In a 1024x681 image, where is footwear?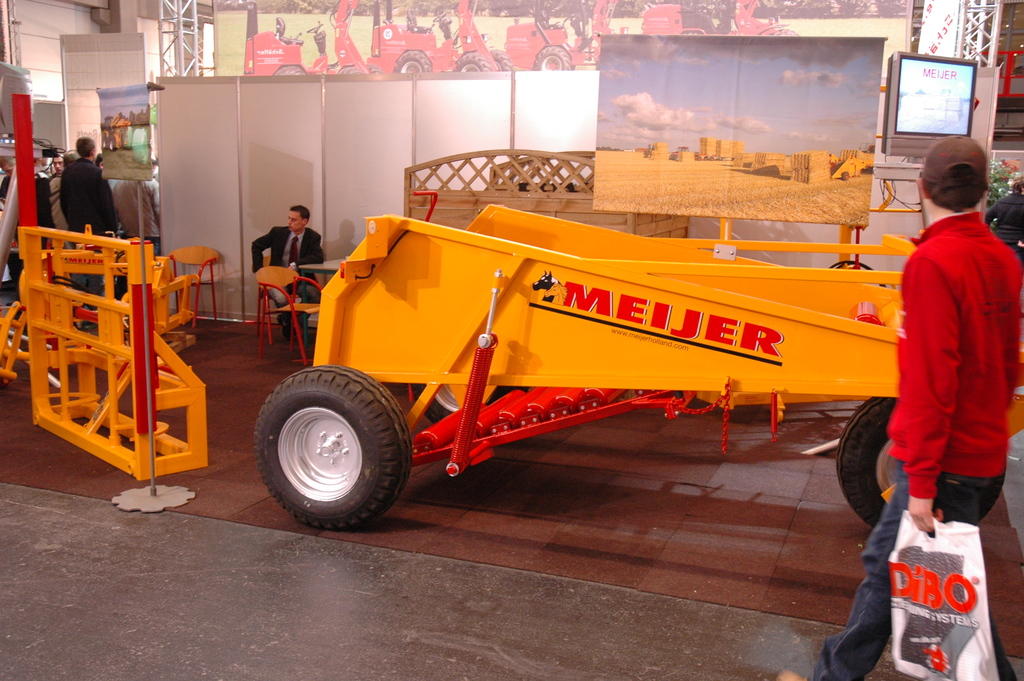
[275,313,302,341].
